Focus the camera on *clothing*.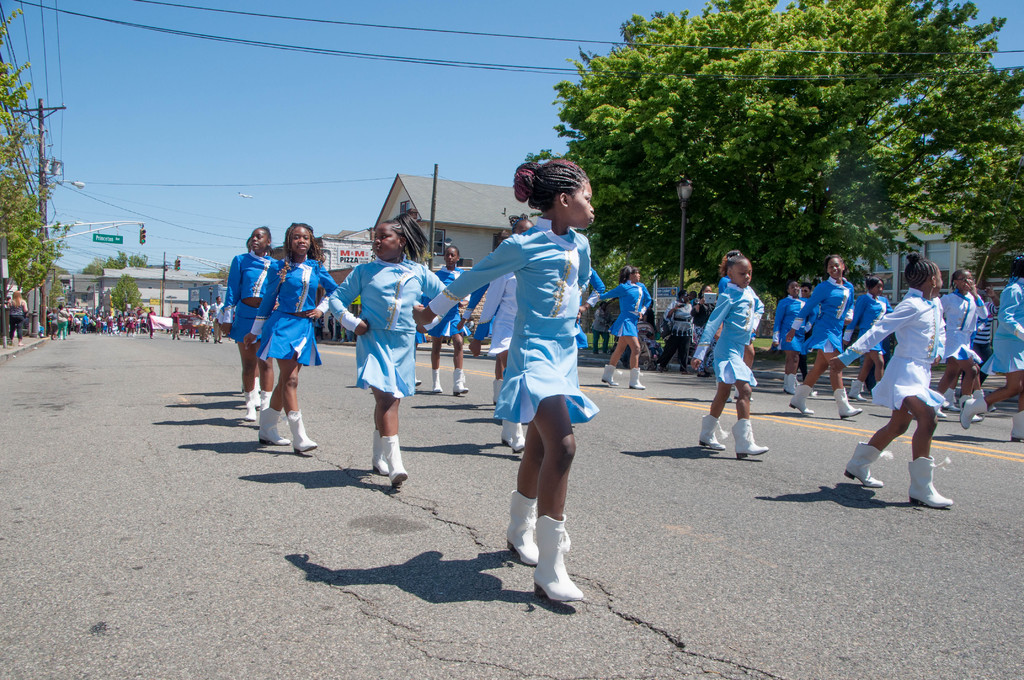
Focus region: {"left": 190, "top": 304, "right": 210, "bottom": 336}.
